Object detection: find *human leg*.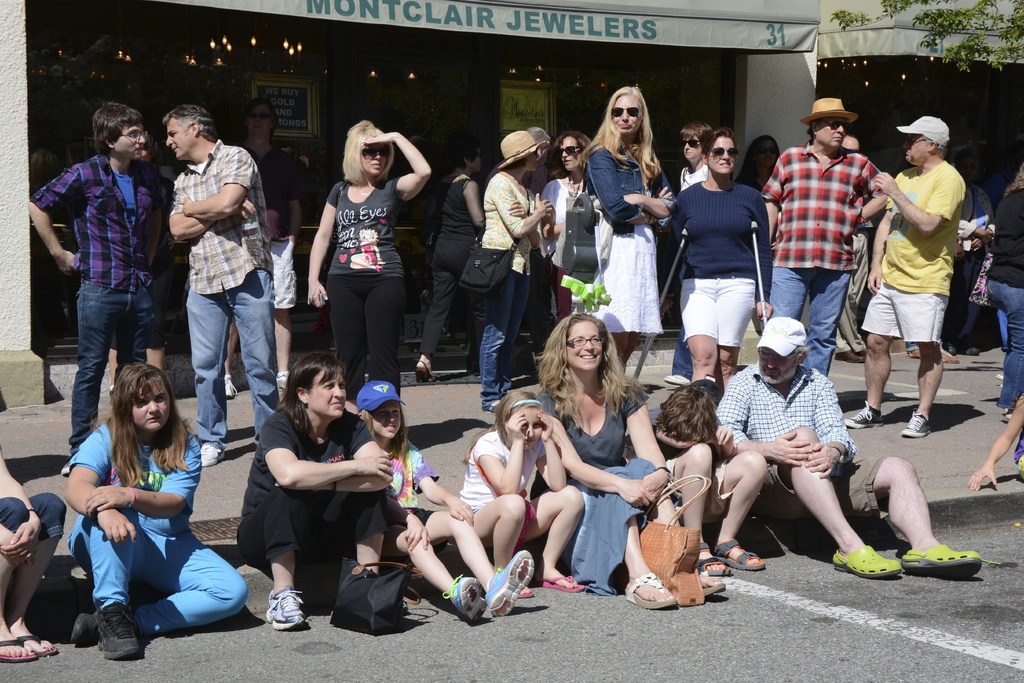
[275,300,290,397].
